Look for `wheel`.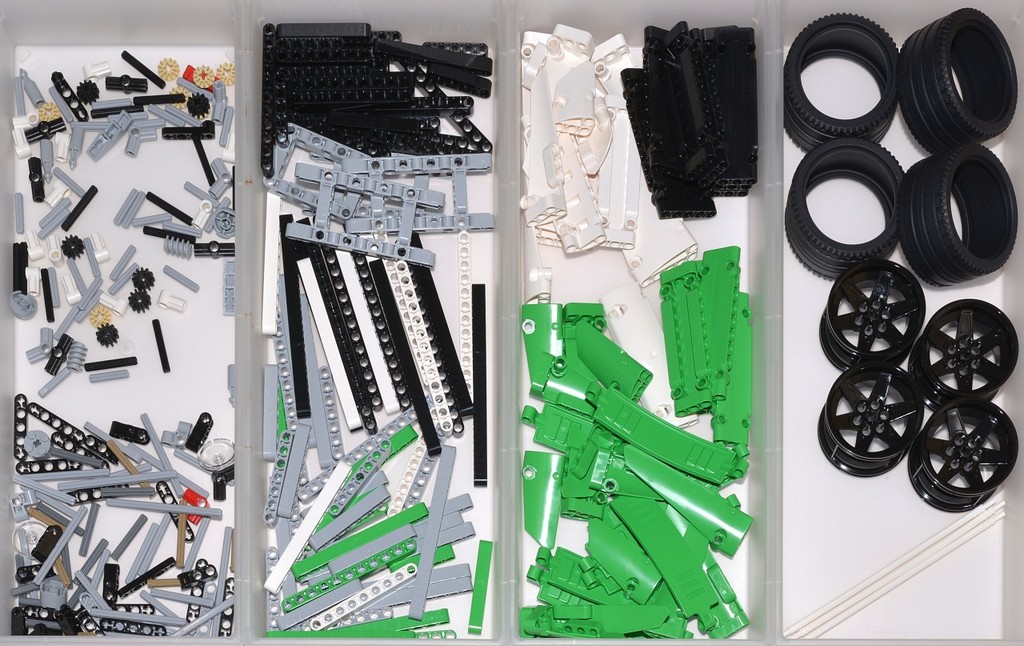
Found: box=[901, 398, 1017, 512].
